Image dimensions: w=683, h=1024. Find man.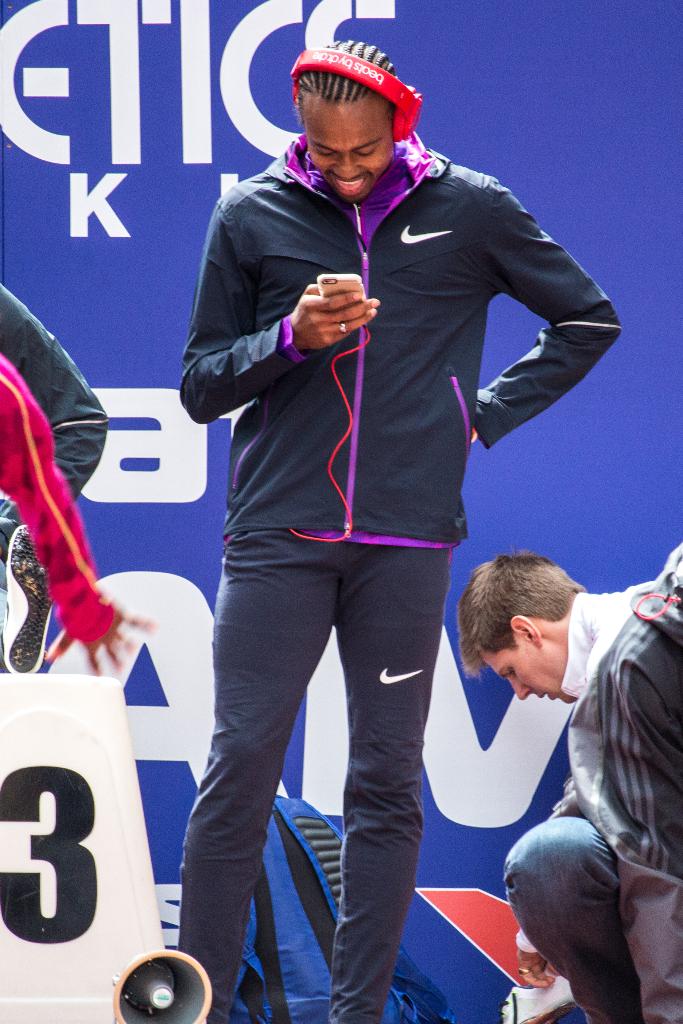
pyautogui.locateOnScreen(458, 548, 682, 1023).
